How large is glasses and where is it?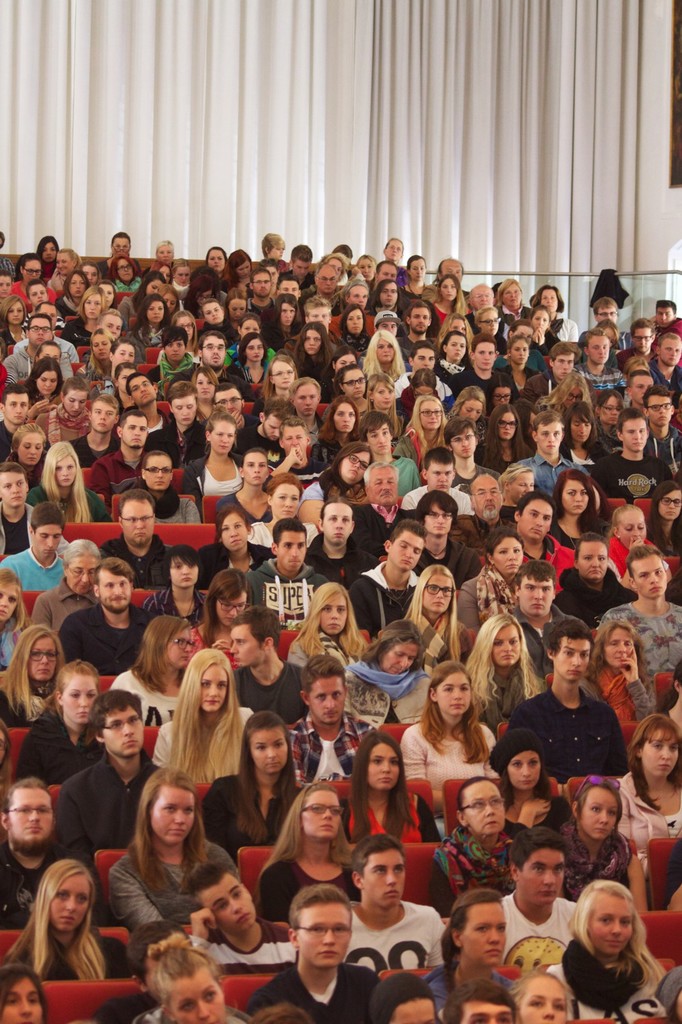
Bounding box: x1=292 y1=924 x2=353 y2=942.
